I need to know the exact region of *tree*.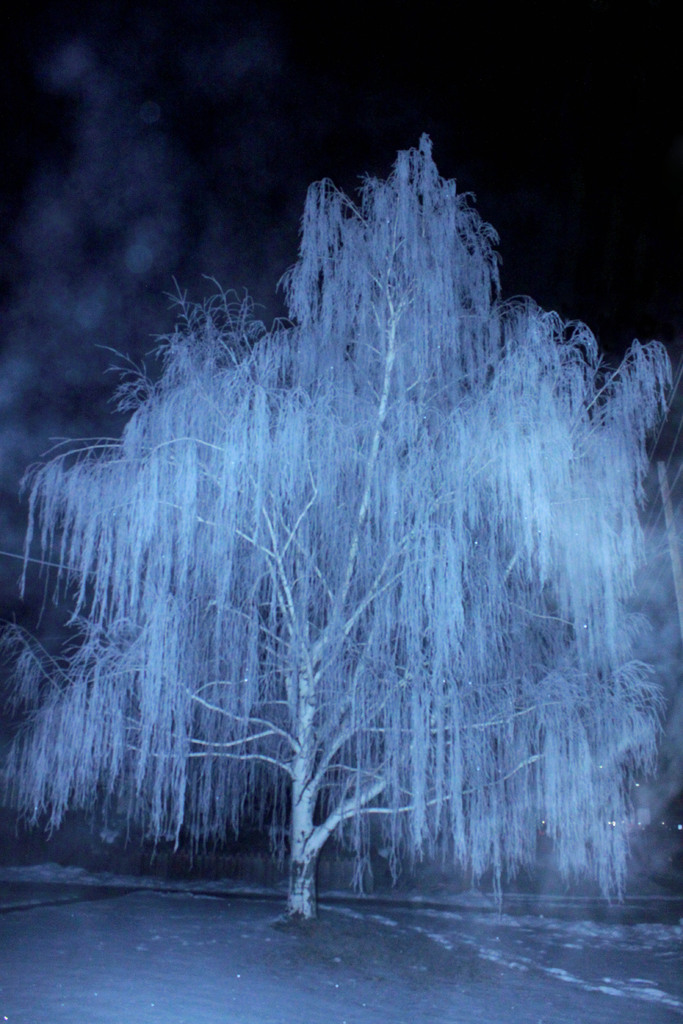
Region: region(39, 84, 682, 827).
